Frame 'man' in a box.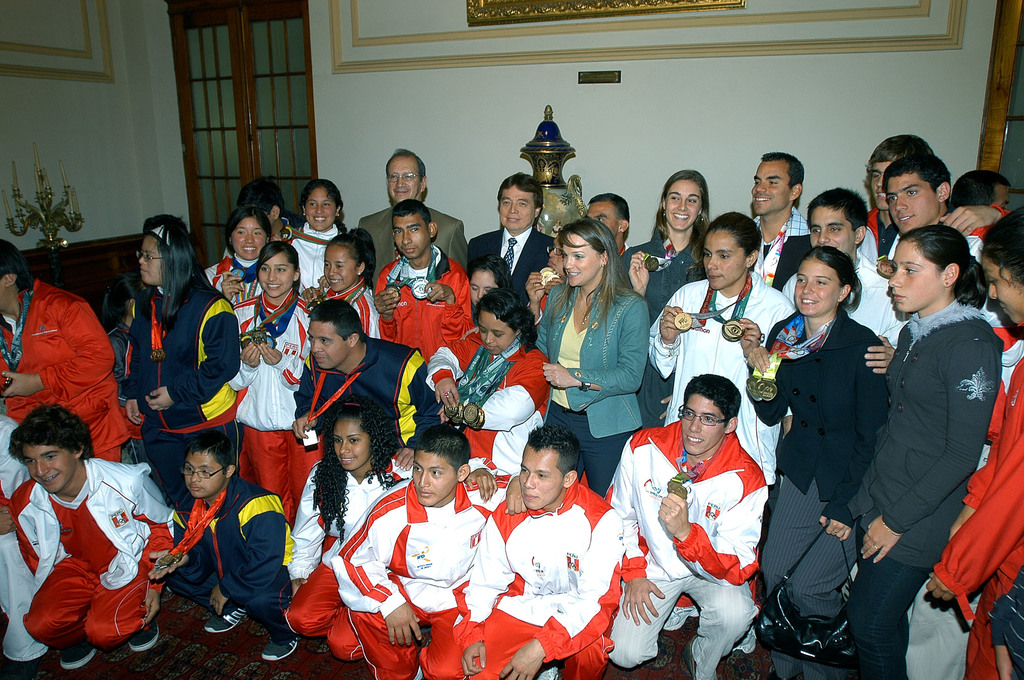
[left=0, top=236, right=127, bottom=460].
